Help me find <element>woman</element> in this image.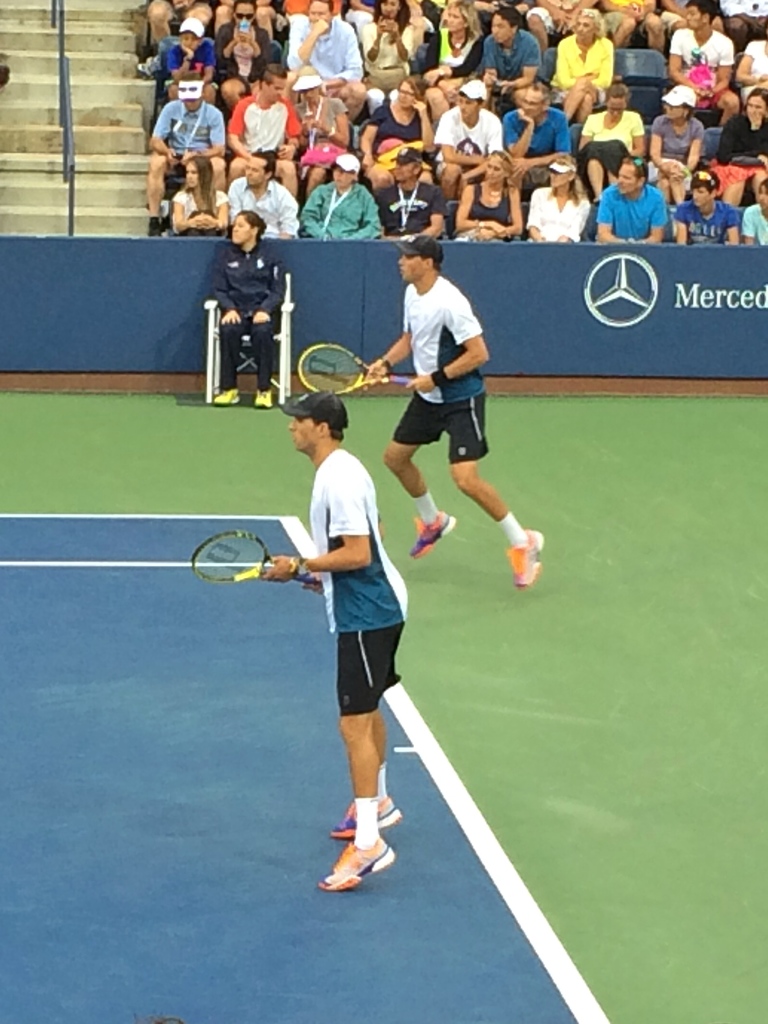
Found it: locate(445, 147, 531, 241).
